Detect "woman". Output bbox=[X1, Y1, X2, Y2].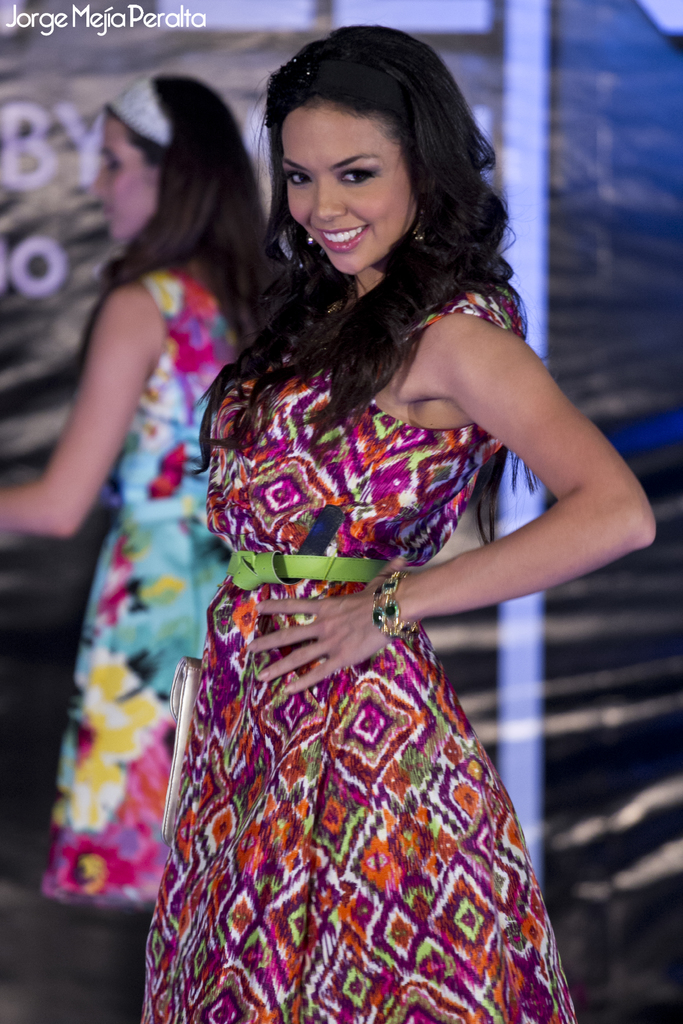
bbox=[0, 76, 267, 1023].
